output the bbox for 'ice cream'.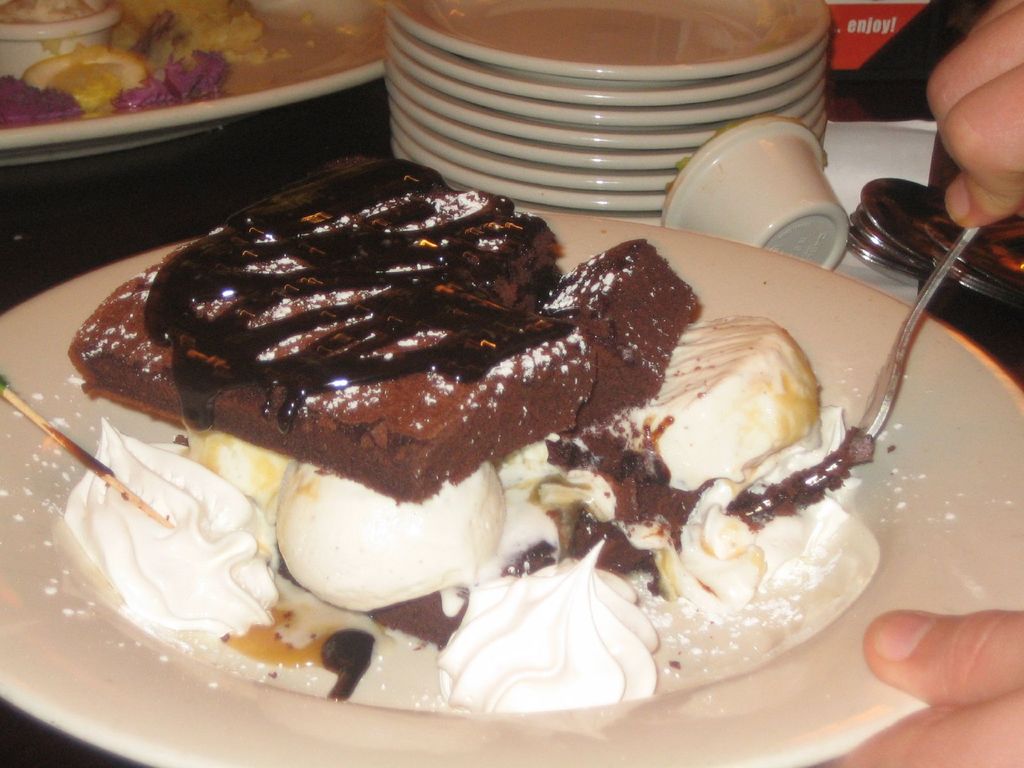
box=[52, 147, 941, 685].
